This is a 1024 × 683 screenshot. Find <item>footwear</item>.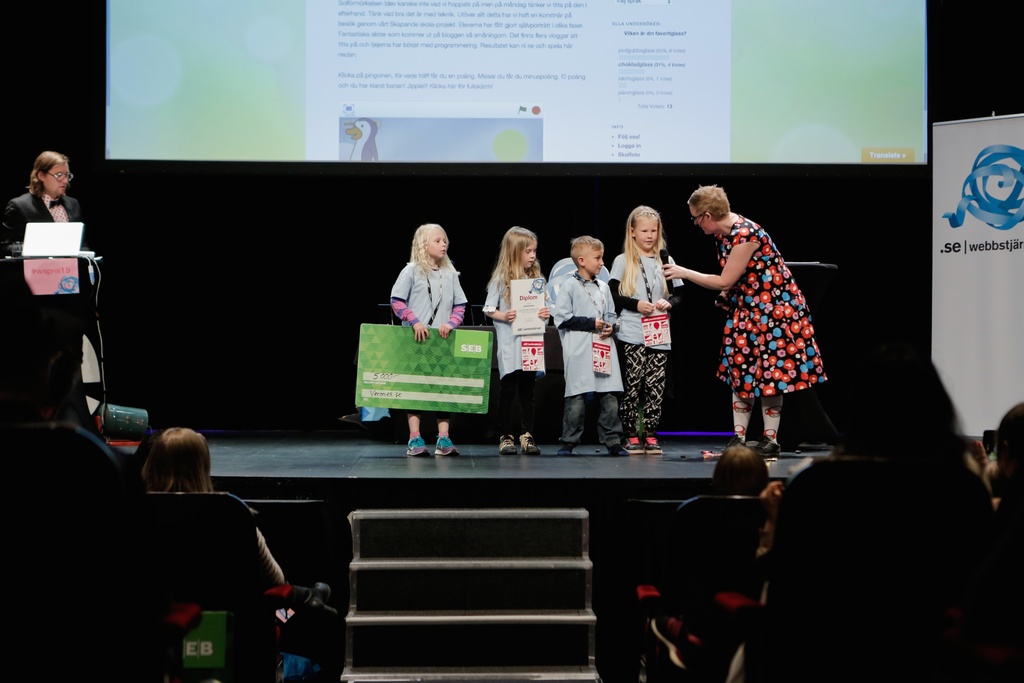
Bounding box: Rect(405, 436, 428, 457).
